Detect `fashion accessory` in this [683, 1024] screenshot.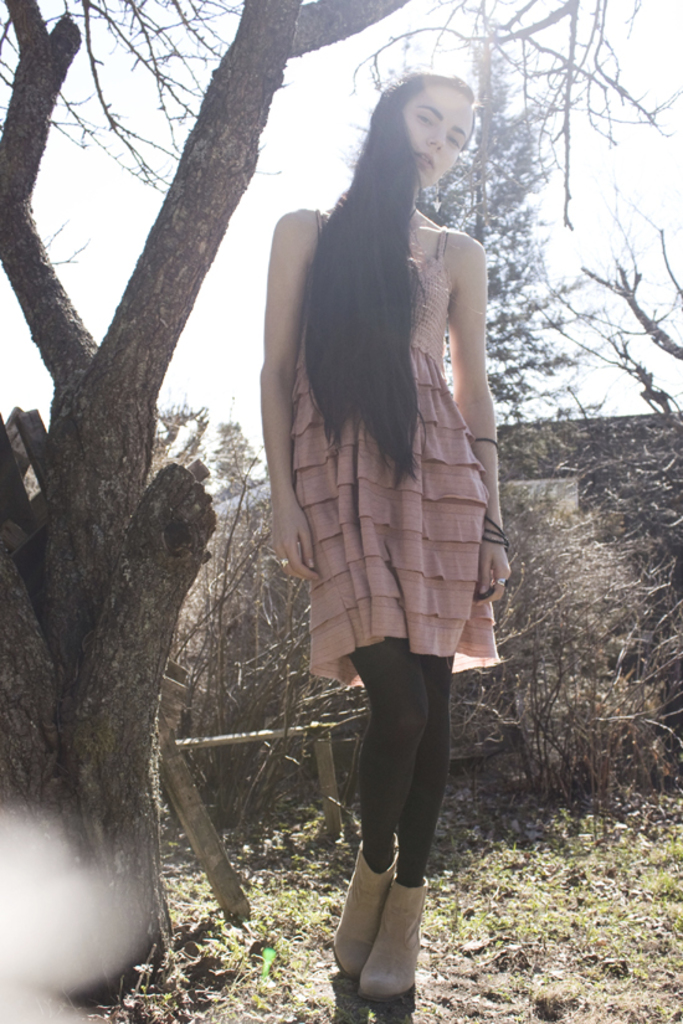
Detection: bbox=(328, 845, 394, 977).
